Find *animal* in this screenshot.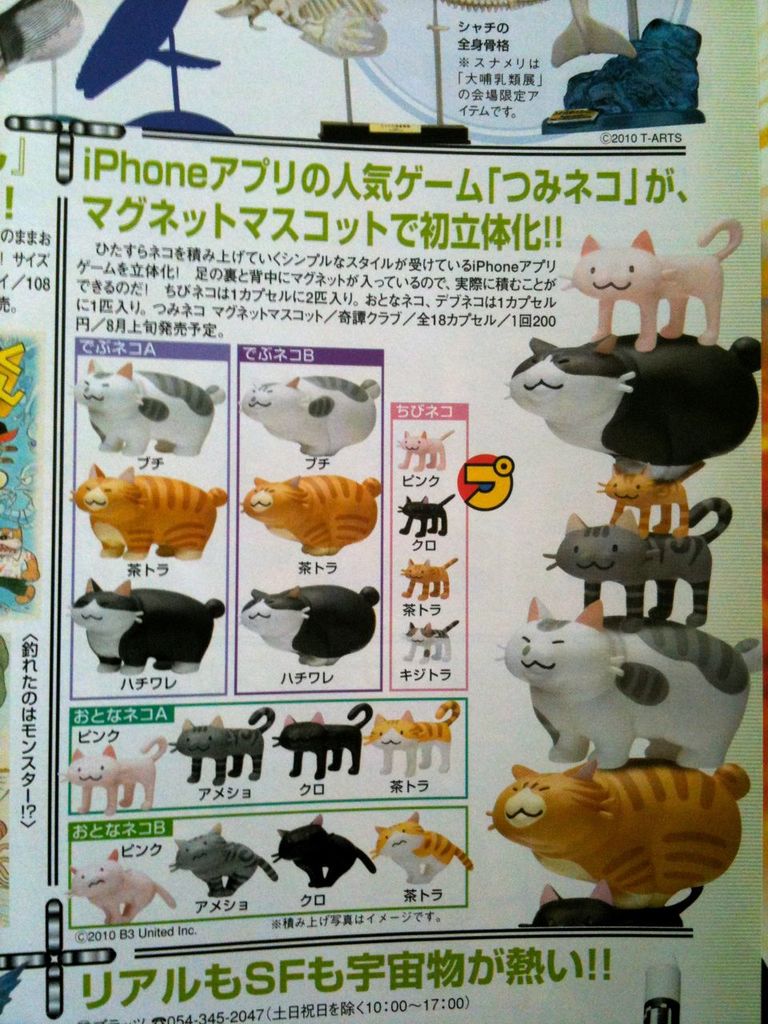
The bounding box for *animal* is l=362, t=702, r=461, b=777.
